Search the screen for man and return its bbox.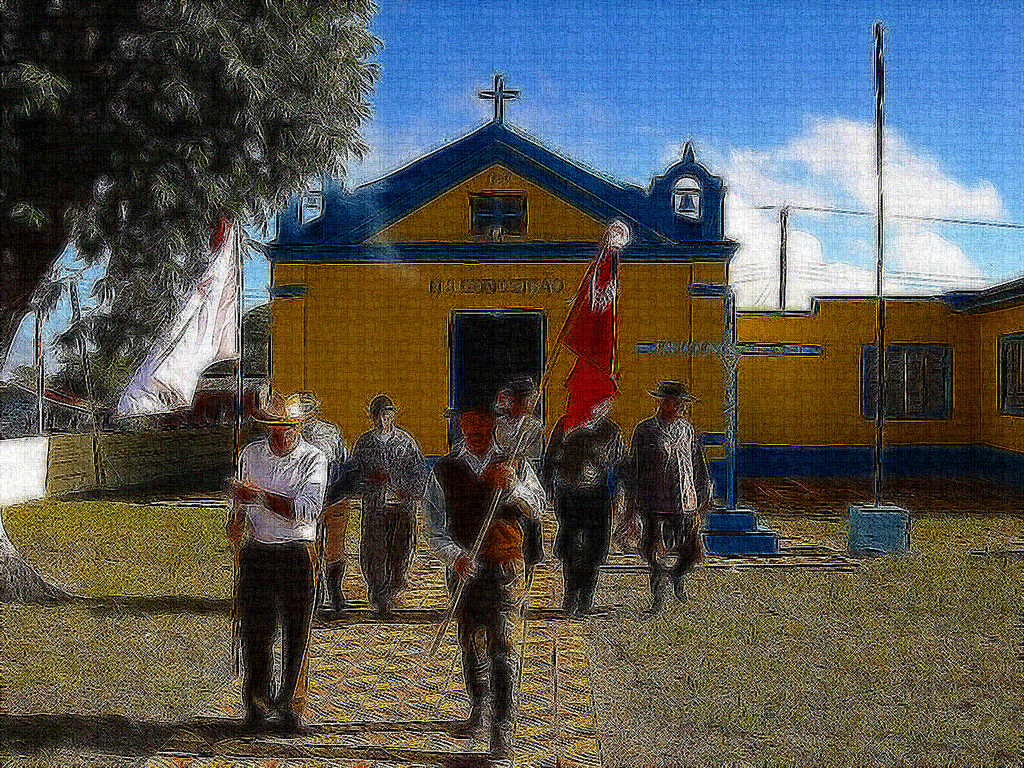
Found: [300,395,350,606].
